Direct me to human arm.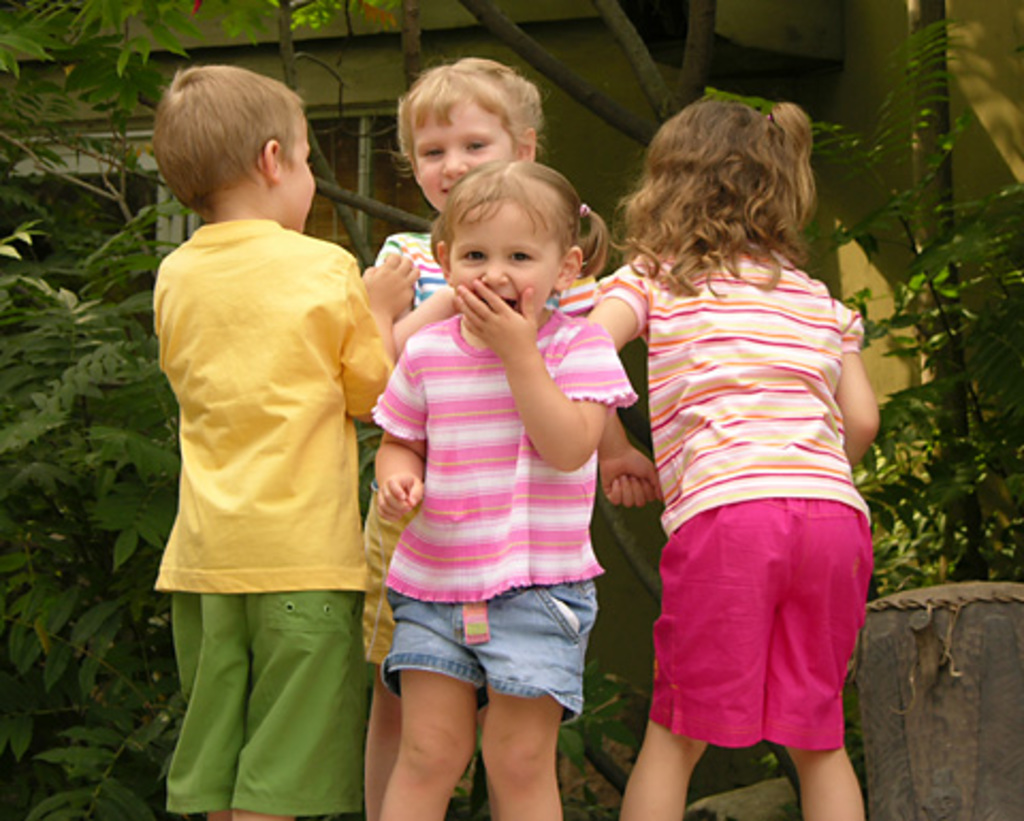
Direction: locate(358, 333, 442, 529).
